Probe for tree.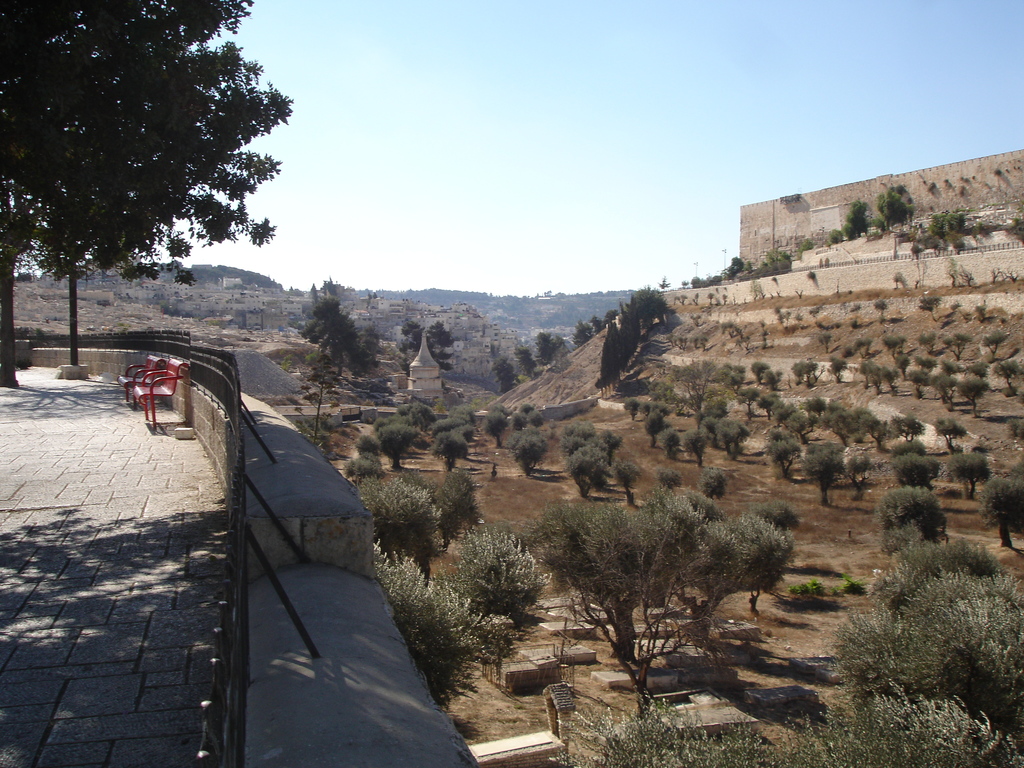
Probe result: locate(844, 451, 874, 500).
